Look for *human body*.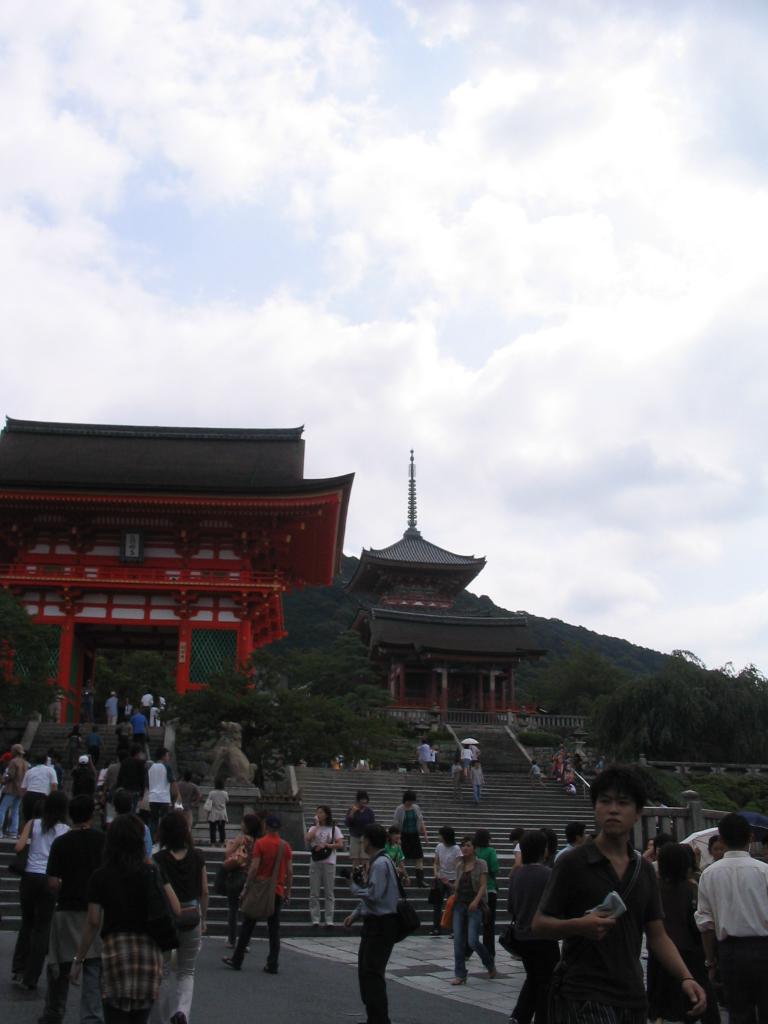
Found: <box>2,742,28,830</box>.
